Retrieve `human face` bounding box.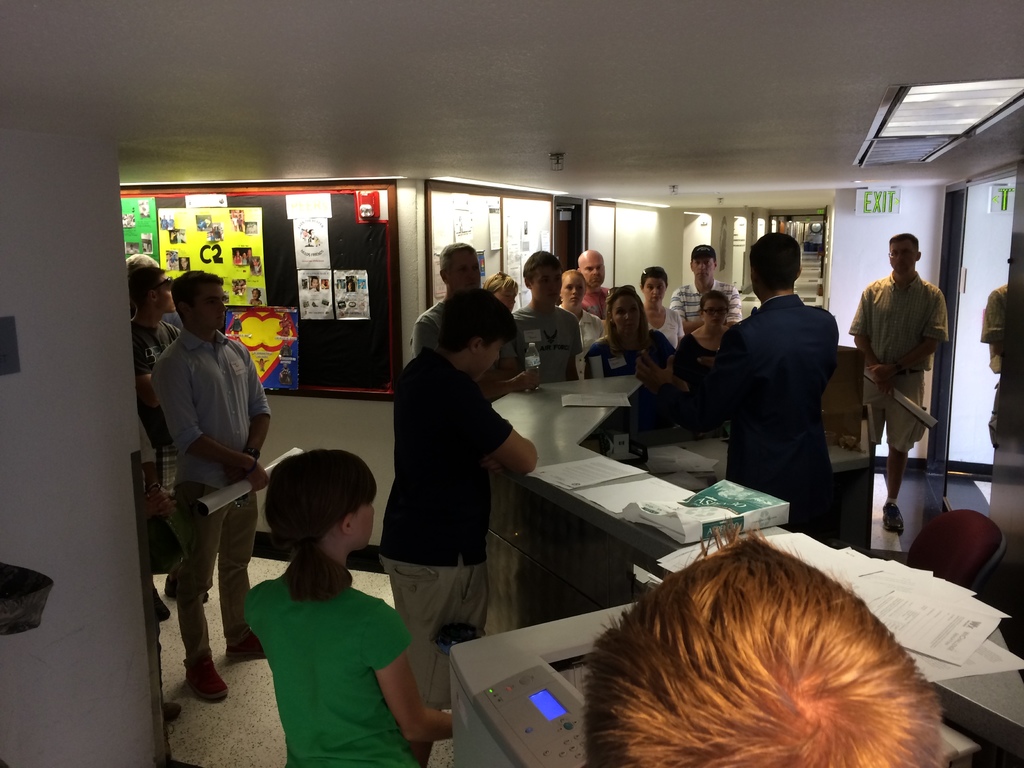
Bounding box: (614, 292, 641, 333).
